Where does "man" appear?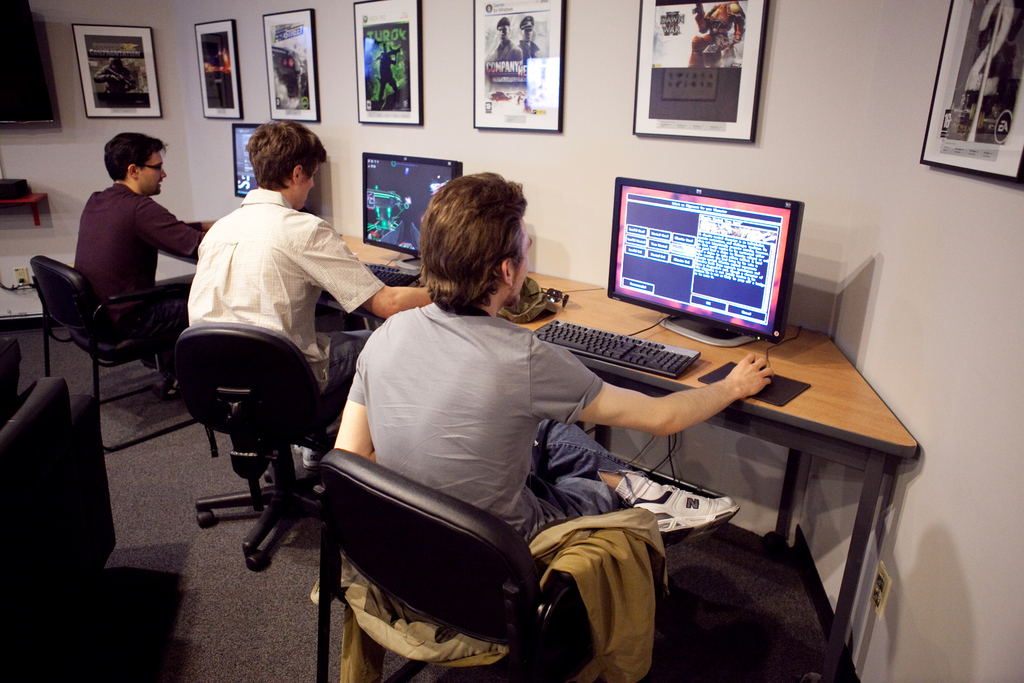
Appears at box(376, 40, 408, 106).
